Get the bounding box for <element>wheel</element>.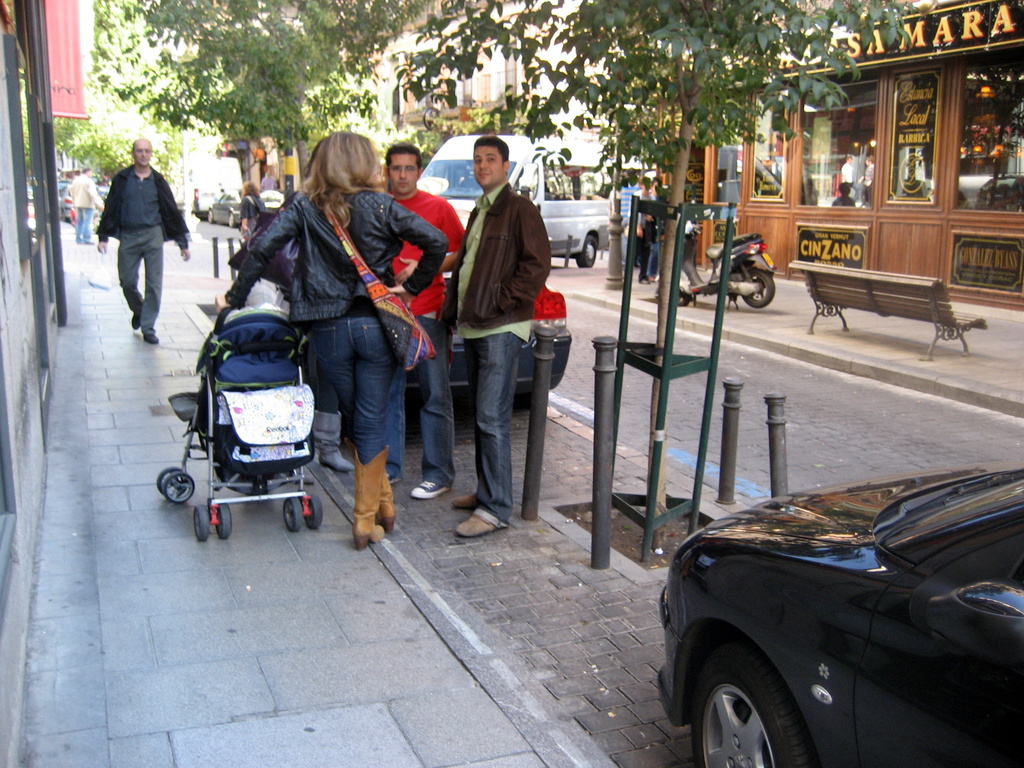
bbox(742, 269, 774, 308).
